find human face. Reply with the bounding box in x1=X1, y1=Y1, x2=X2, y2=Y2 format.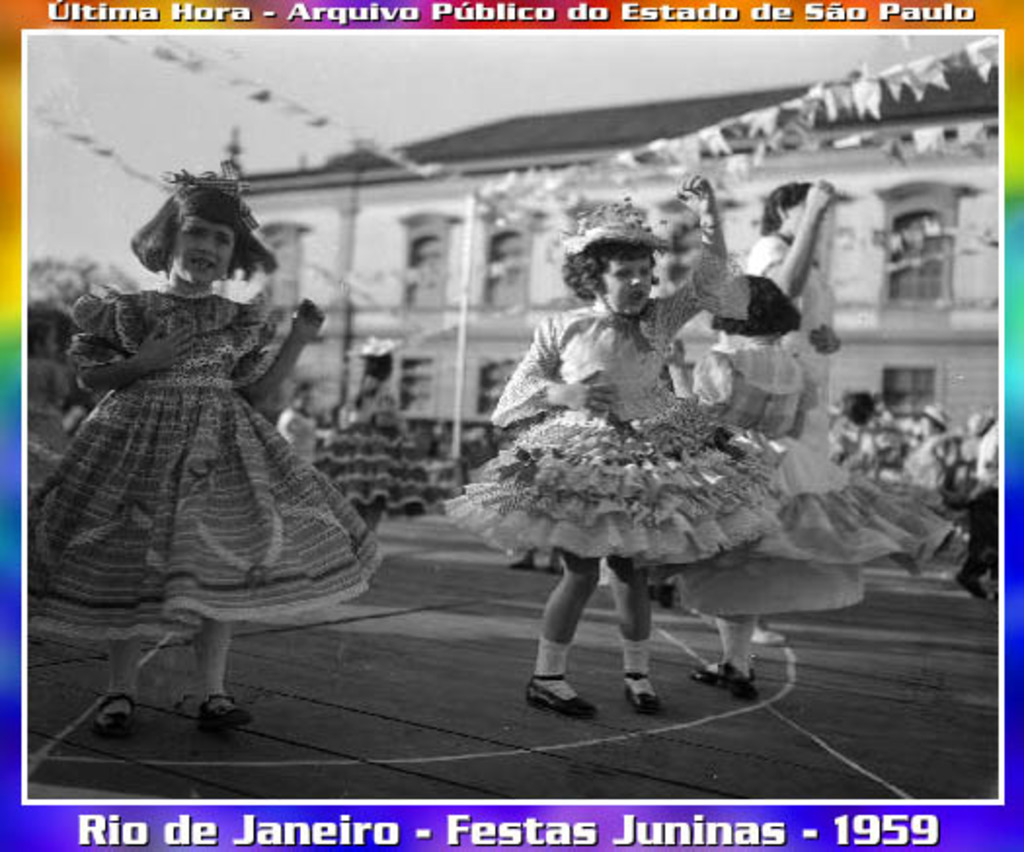
x1=605, y1=257, x2=653, y2=324.
